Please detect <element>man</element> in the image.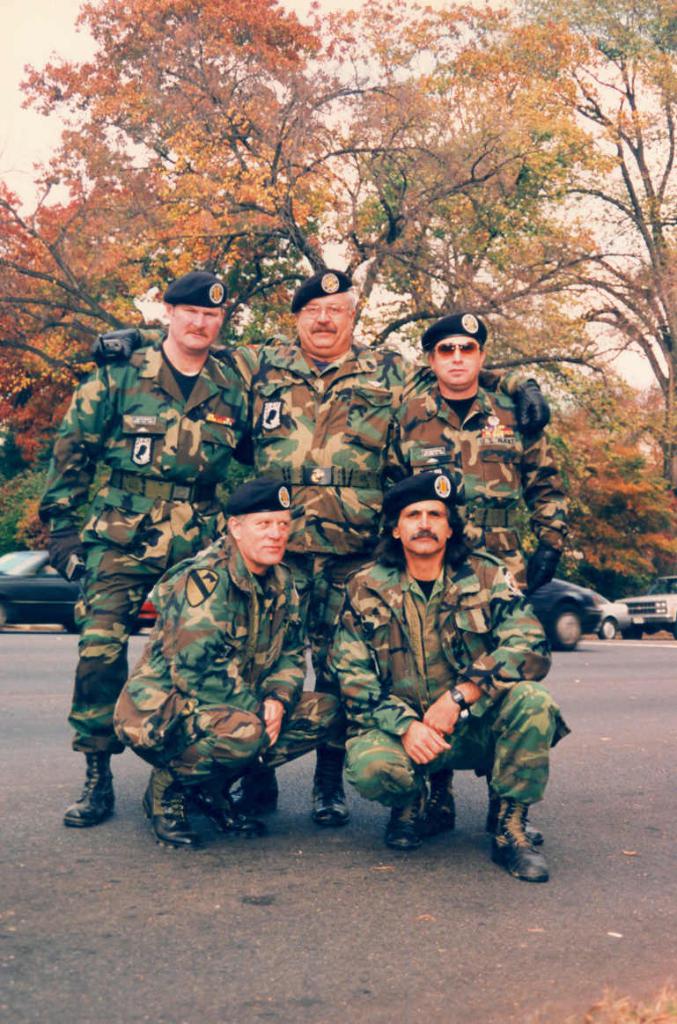
(45, 271, 247, 826).
